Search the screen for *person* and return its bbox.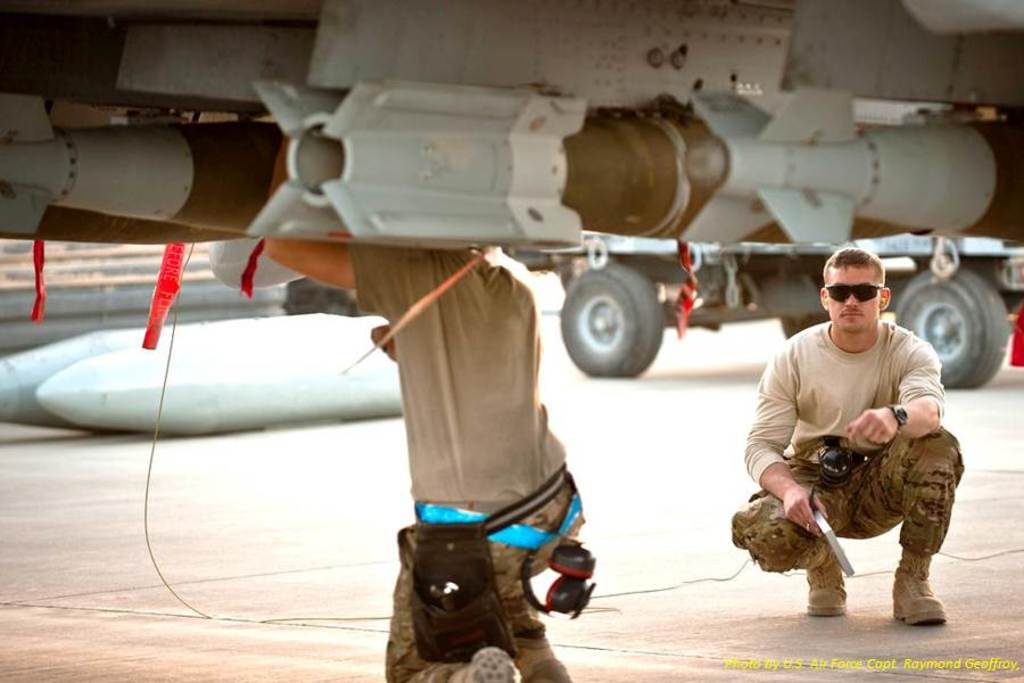
Found: [265,240,594,682].
